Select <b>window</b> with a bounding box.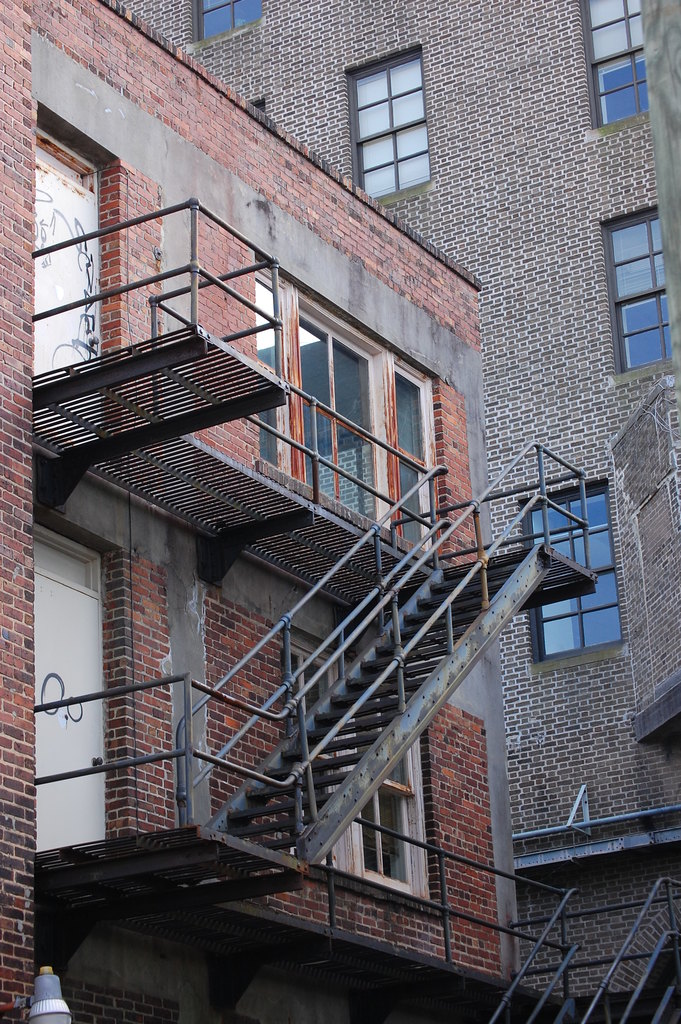
BBox(523, 483, 621, 670).
